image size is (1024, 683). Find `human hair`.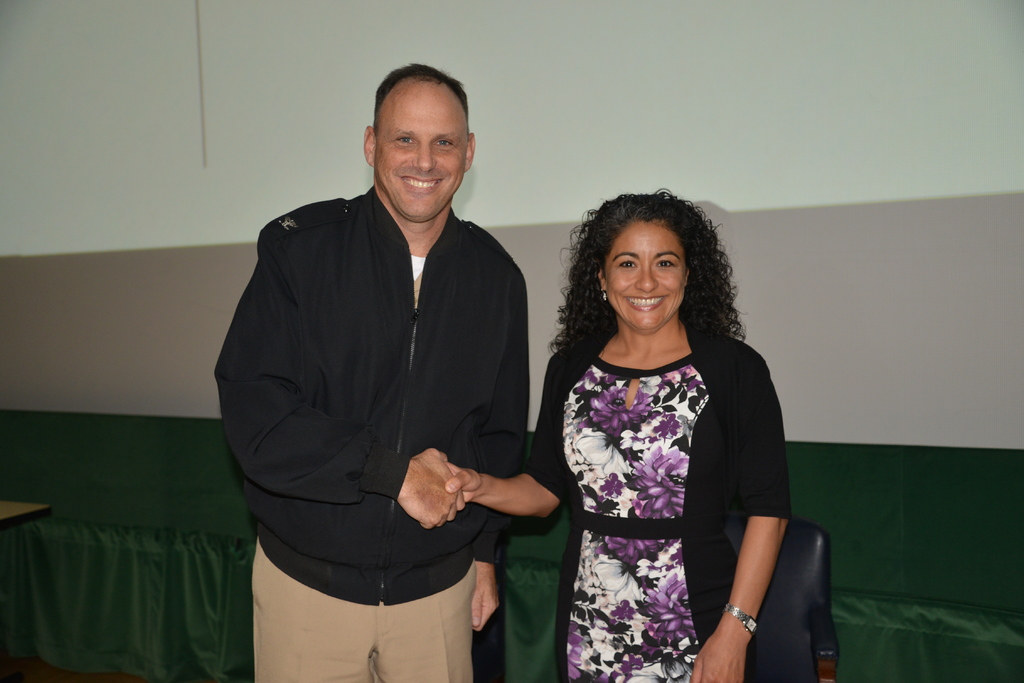
<box>371,62,471,141</box>.
